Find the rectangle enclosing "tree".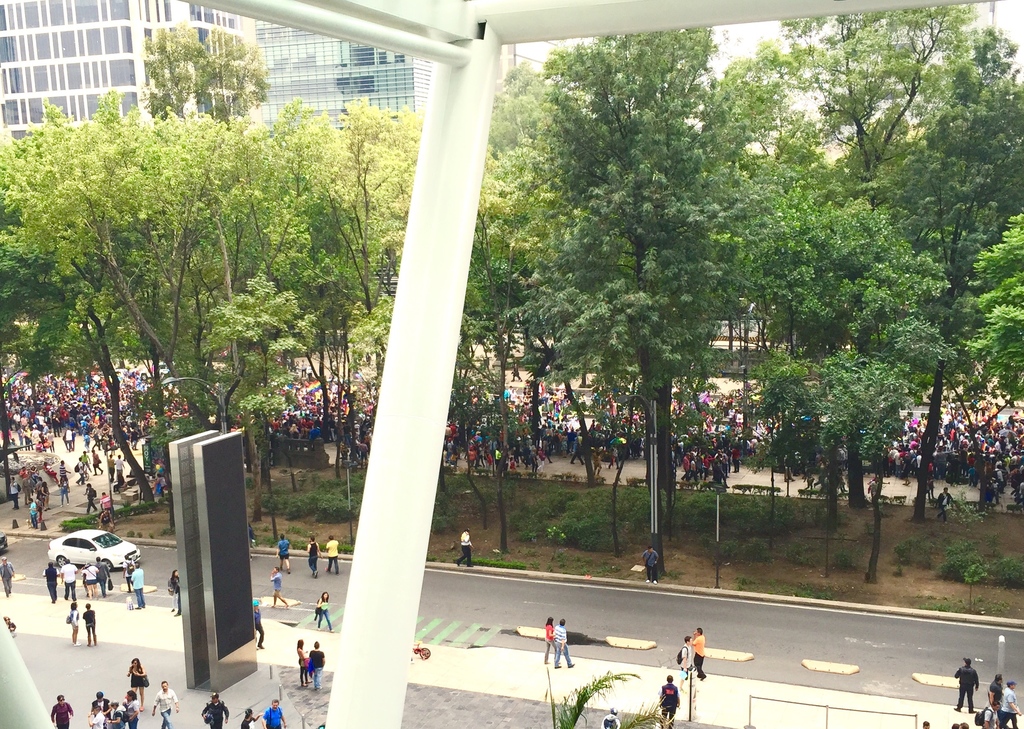
<region>750, 14, 1023, 589</region>.
